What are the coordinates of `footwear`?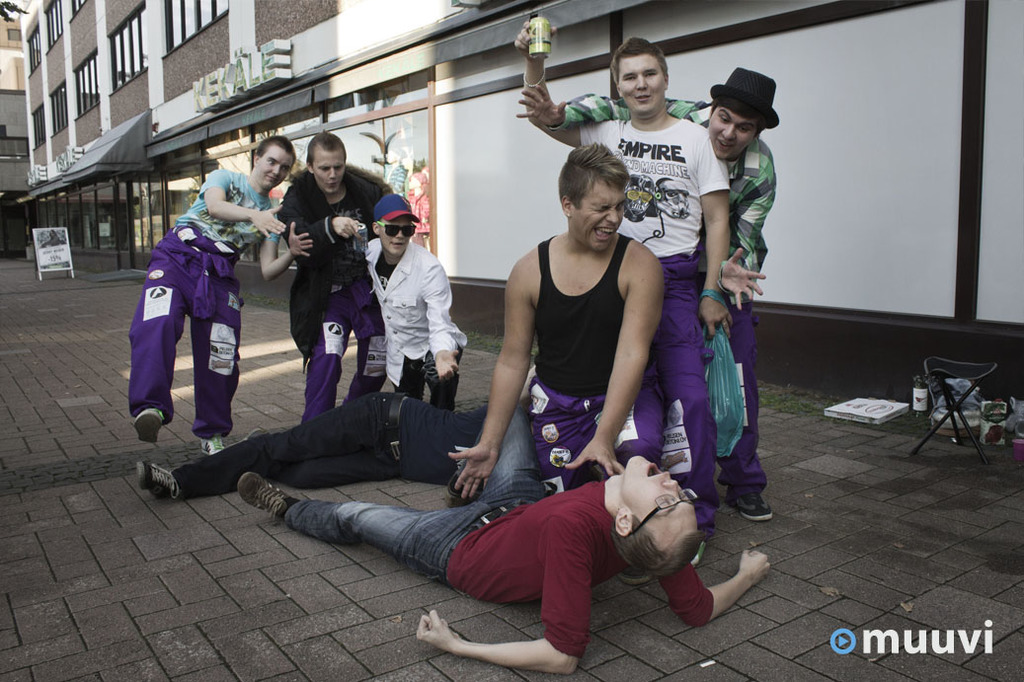
l=235, t=475, r=300, b=523.
